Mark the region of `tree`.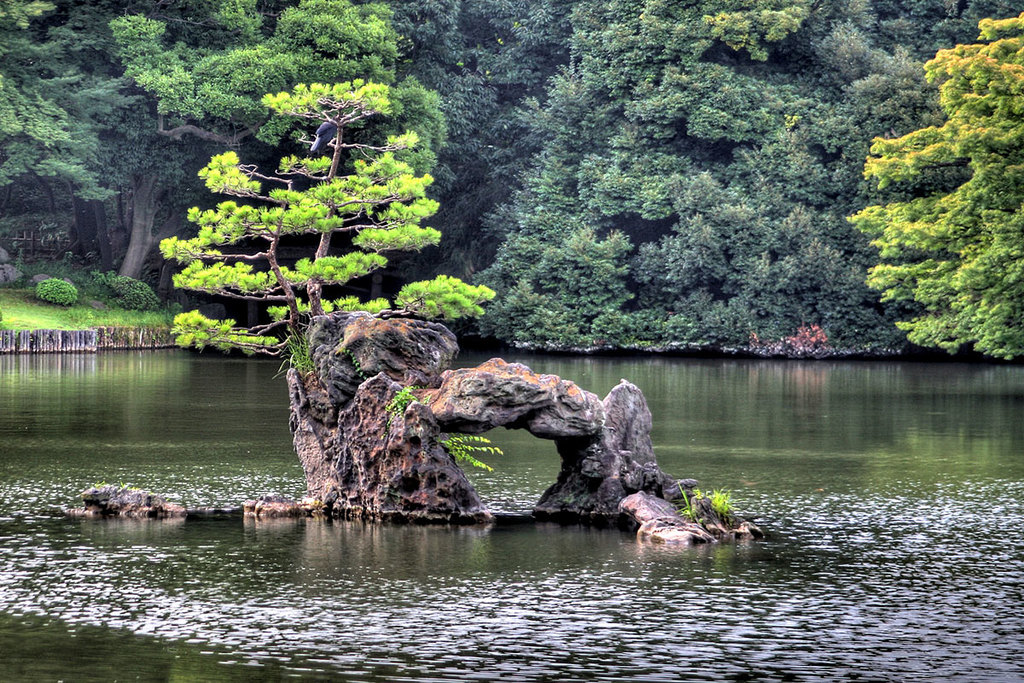
Region: (0, 1, 404, 304).
